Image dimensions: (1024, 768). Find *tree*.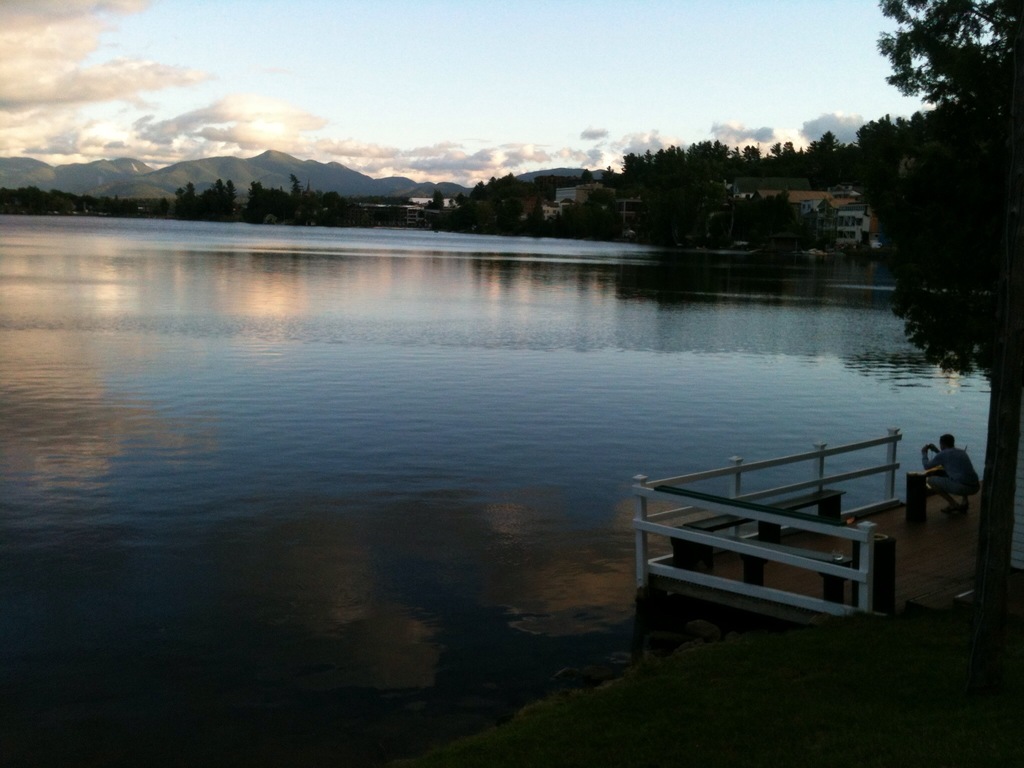
[307,186,360,224].
